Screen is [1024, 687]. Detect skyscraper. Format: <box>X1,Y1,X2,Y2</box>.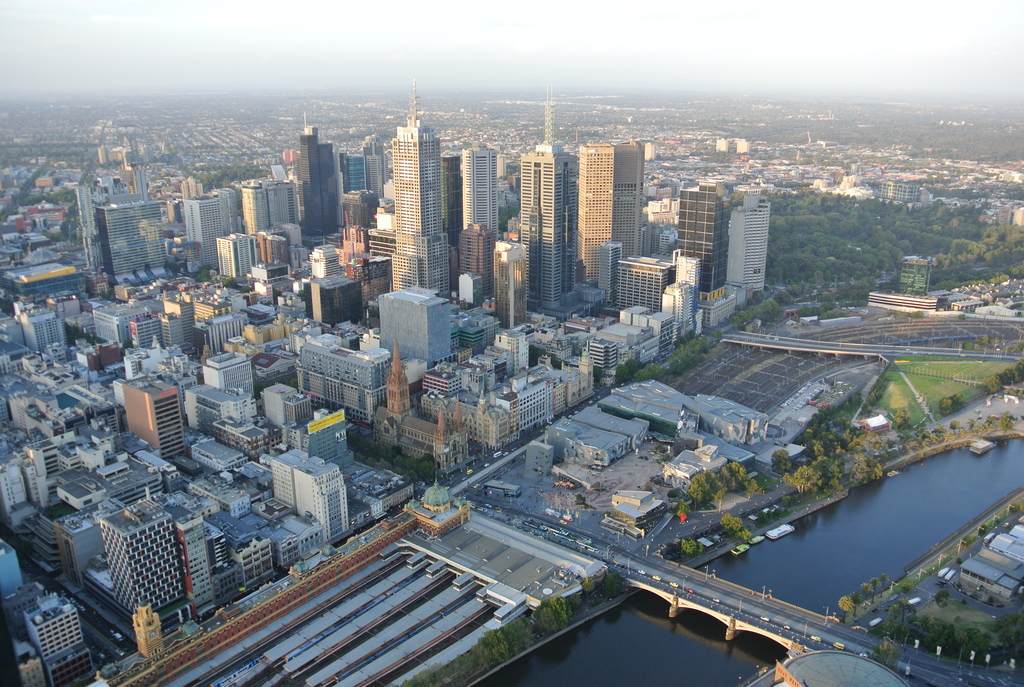
<box>60,159,154,278</box>.
